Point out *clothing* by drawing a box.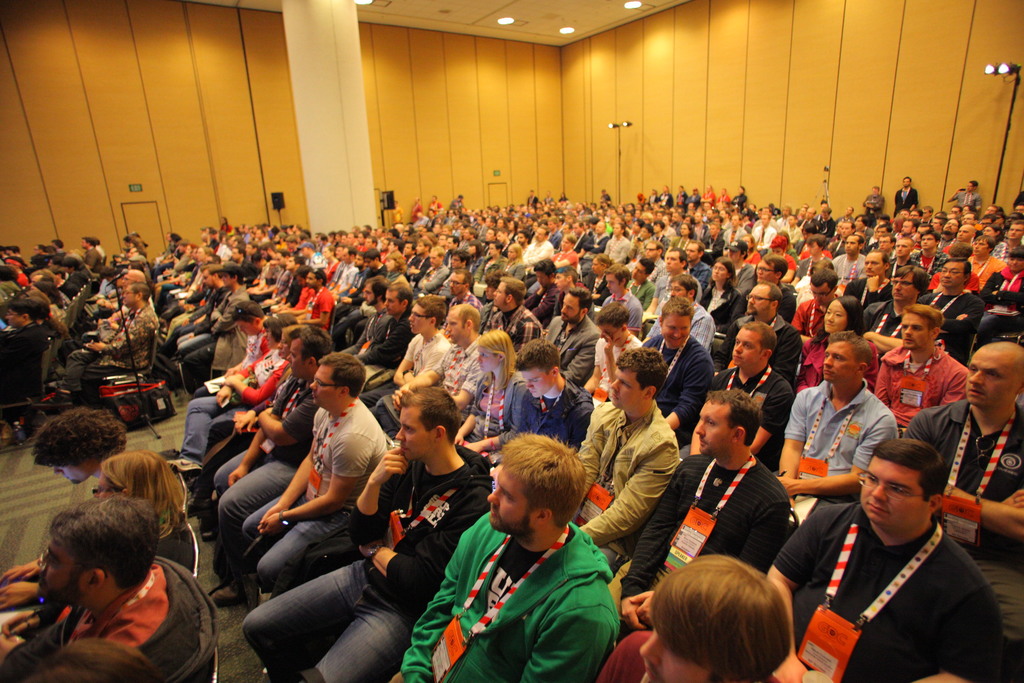
709,359,792,472.
